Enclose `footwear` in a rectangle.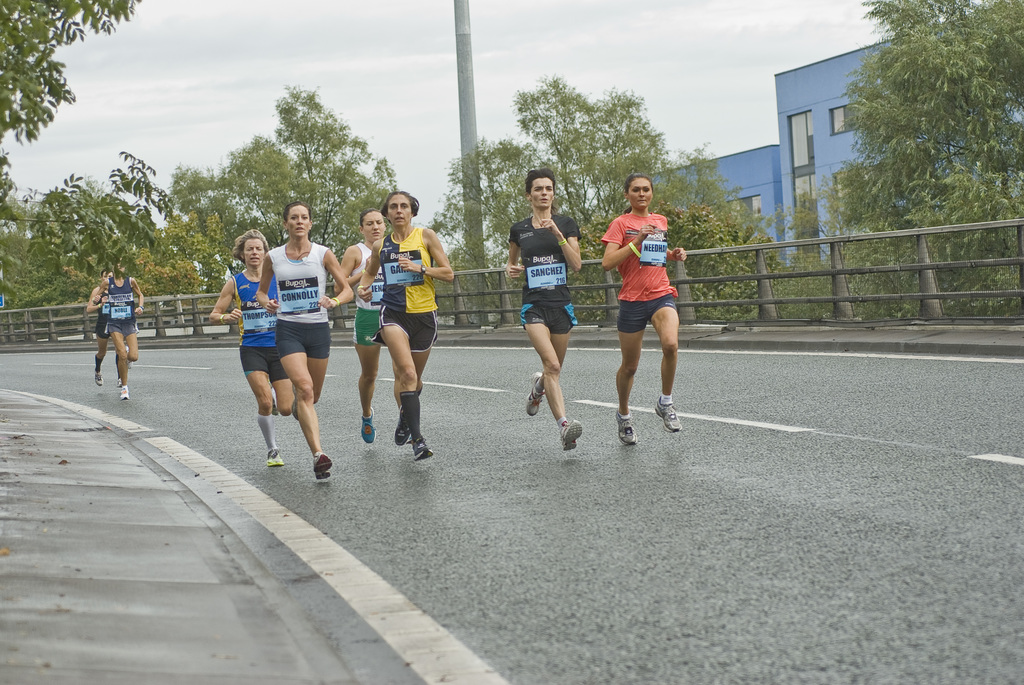
x1=125, y1=346, x2=134, y2=368.
